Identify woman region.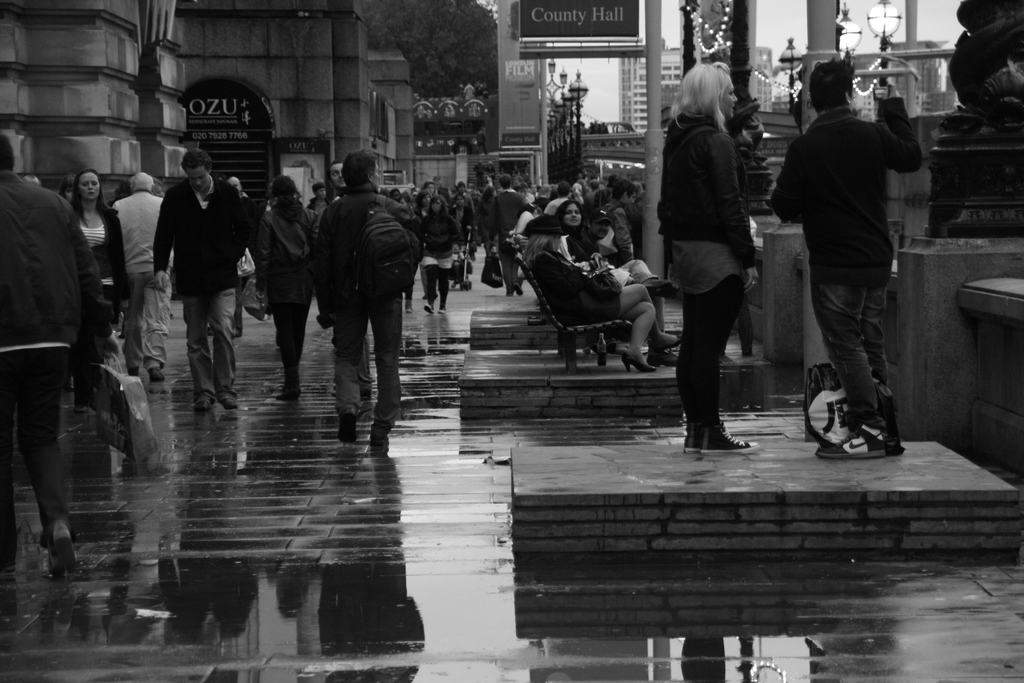
Region: l=417, t=198, r=450, b=306.
